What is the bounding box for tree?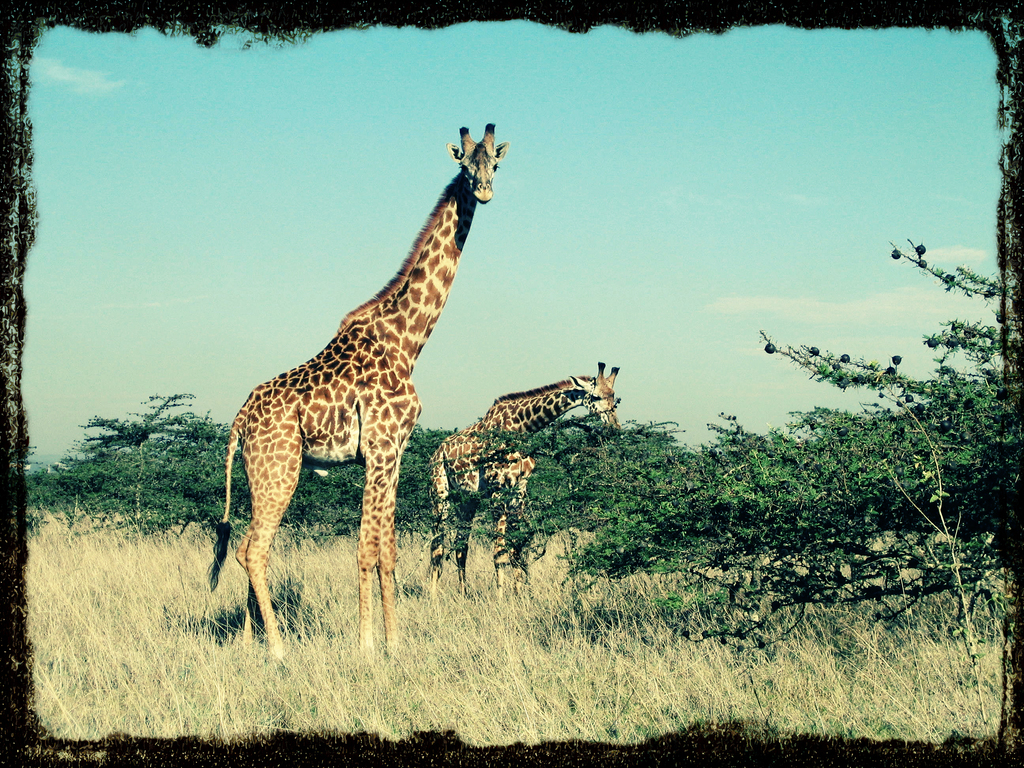
451/234/1016/656.
